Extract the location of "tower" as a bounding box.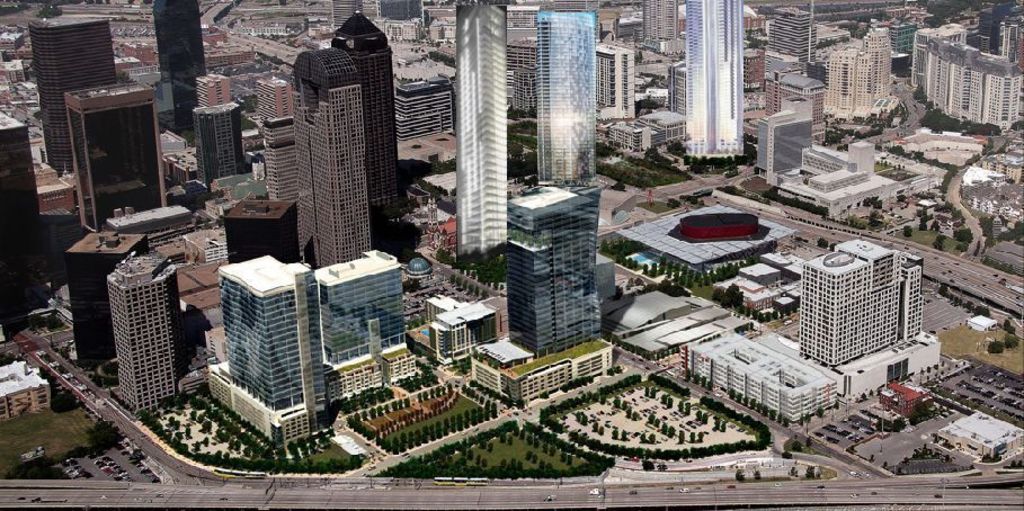
[68,228,144,355].
